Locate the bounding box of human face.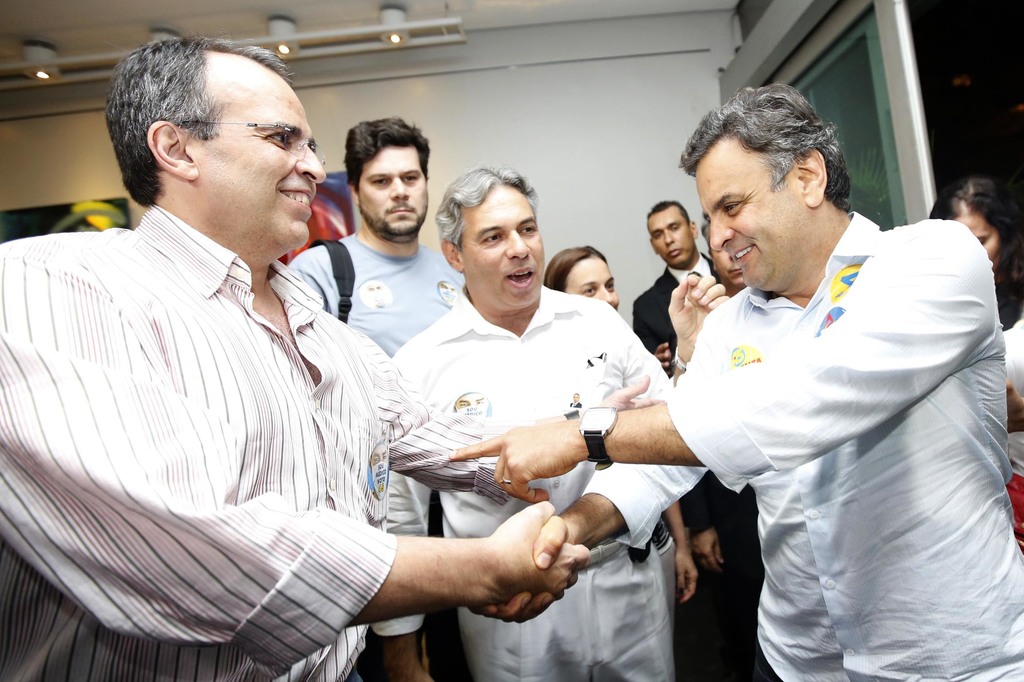
Bounding box: bbox=[461, 187, 548, 310].
